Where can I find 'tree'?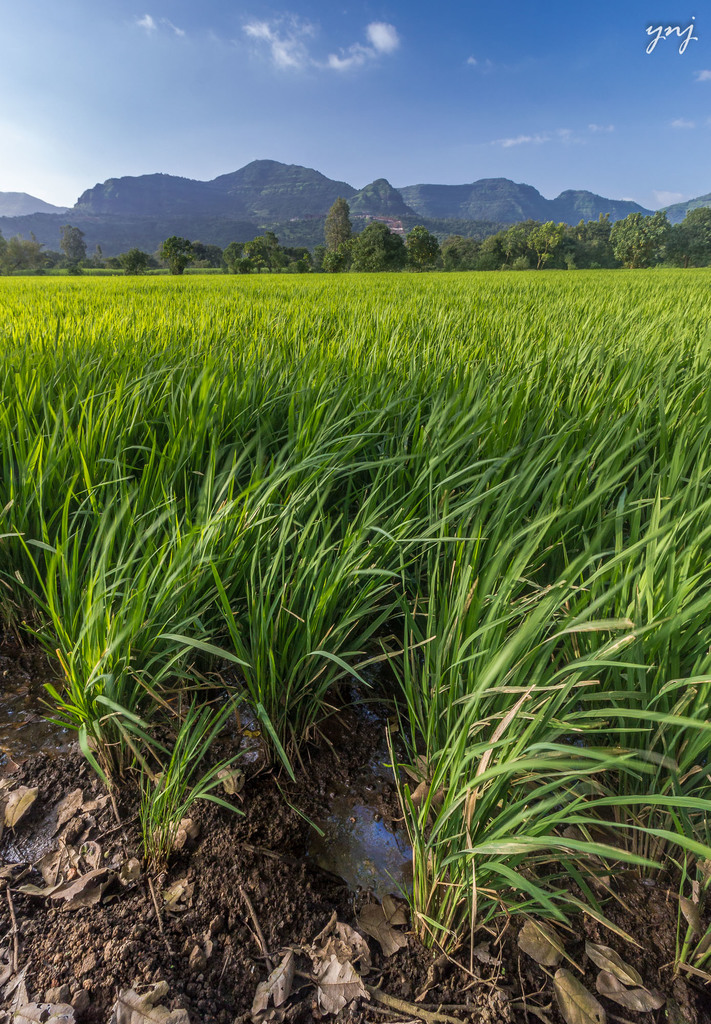
You can find it at select_region(64, 221, 85, 273).
